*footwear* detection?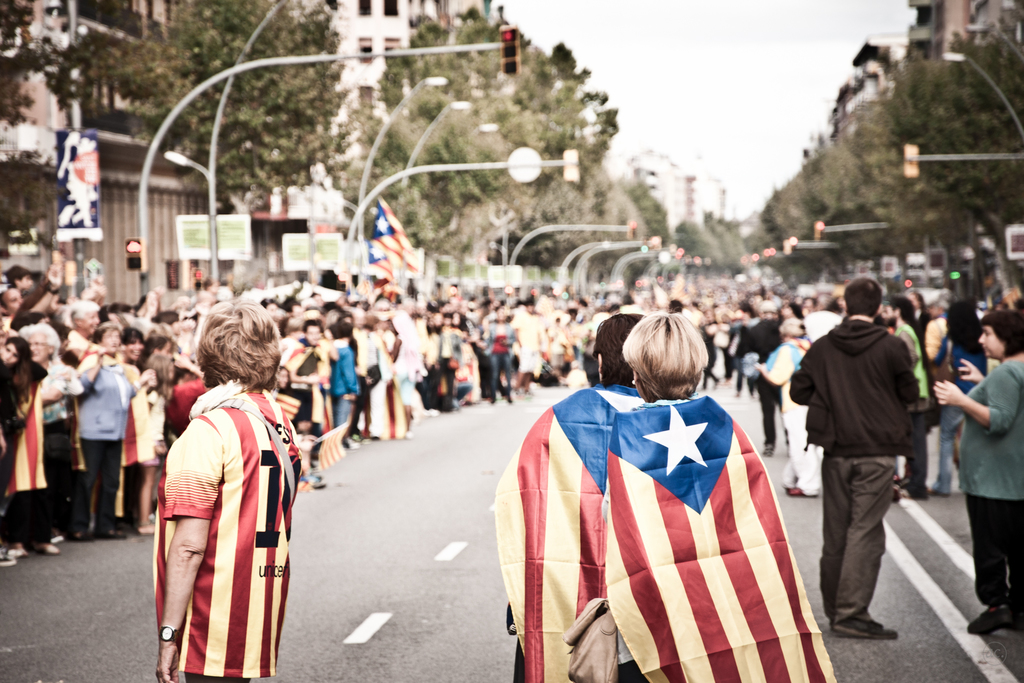
rect(137, 523, 152, 534)
